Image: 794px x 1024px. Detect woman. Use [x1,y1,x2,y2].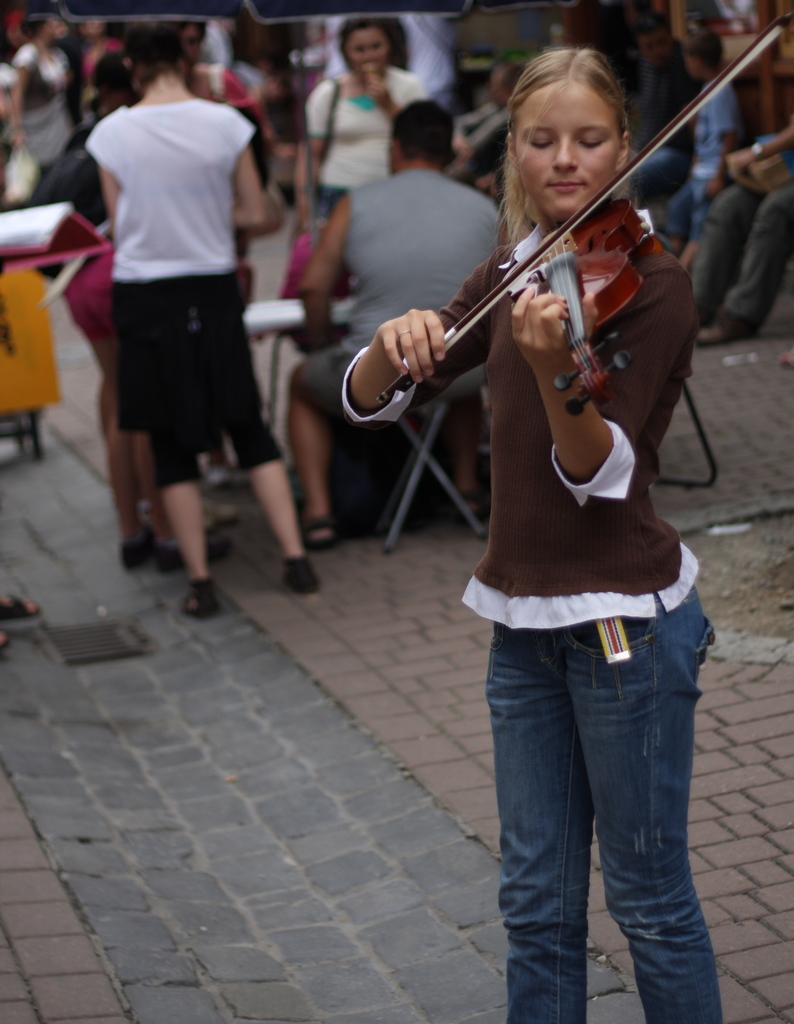
[302,13,428,239].
